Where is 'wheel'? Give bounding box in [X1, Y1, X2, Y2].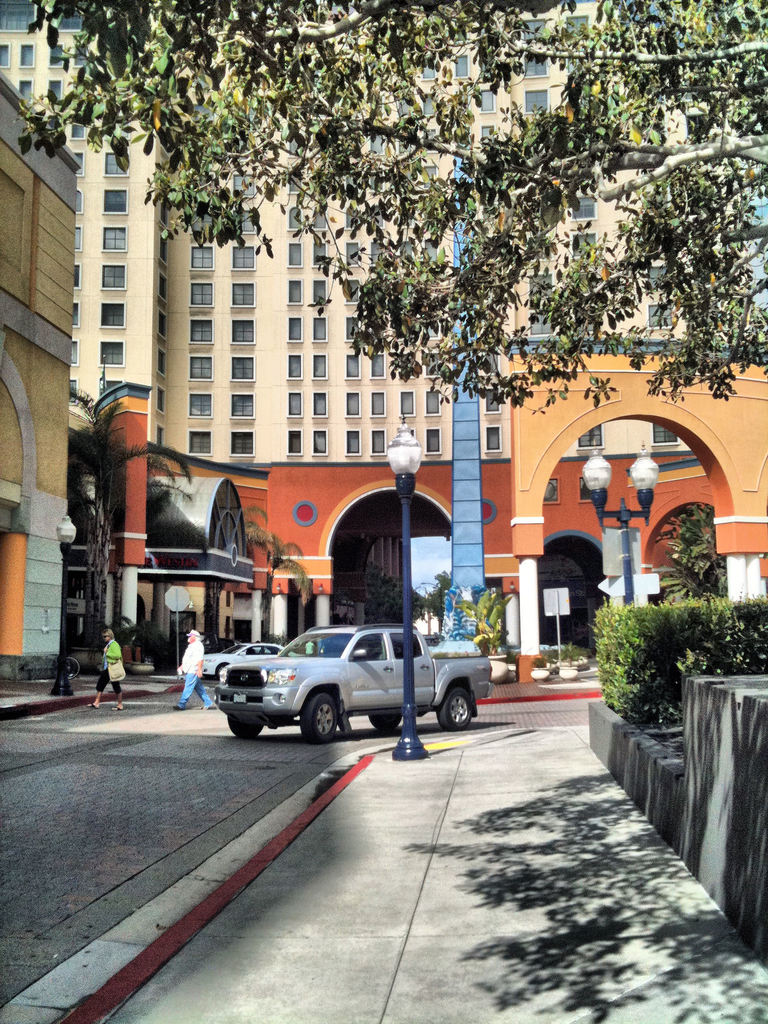
[369, 715, 401, 731].
